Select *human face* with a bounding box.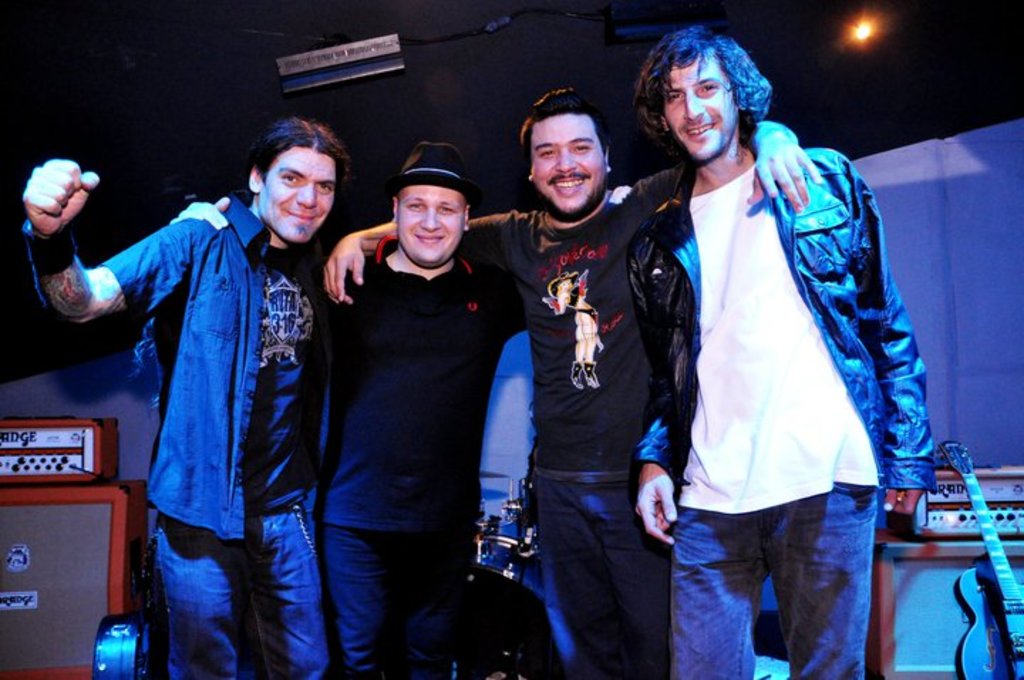
detection(400, 182, 465, 263).
